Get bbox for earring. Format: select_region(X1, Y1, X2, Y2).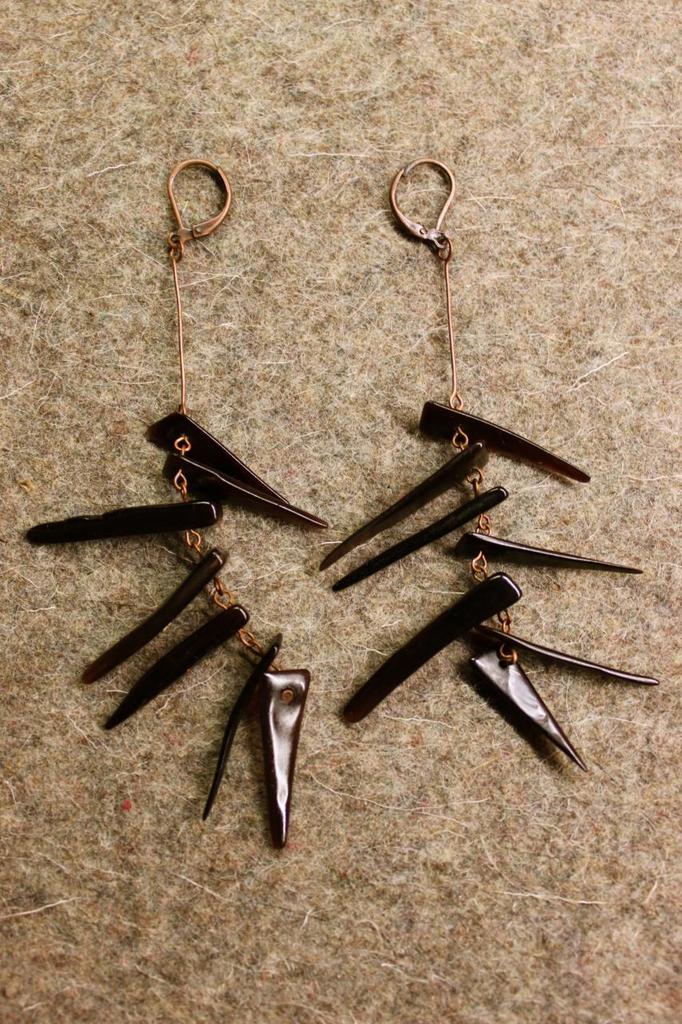
select_region(18, 159, 337, 853).
